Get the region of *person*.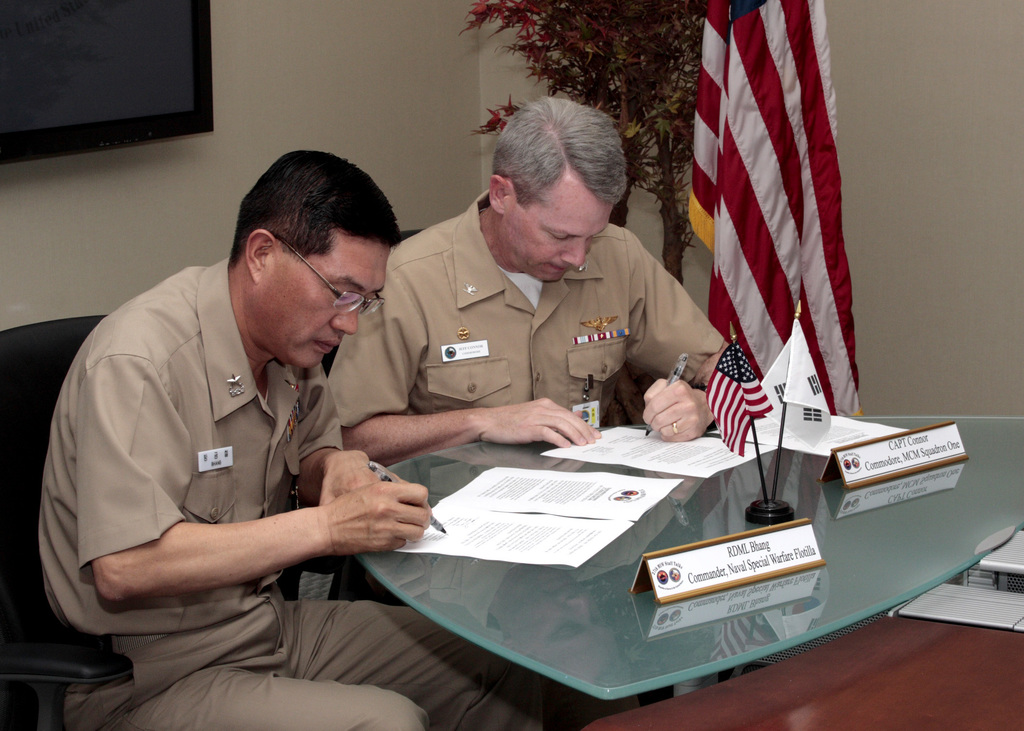
detection(361, 133, 740, 506).
